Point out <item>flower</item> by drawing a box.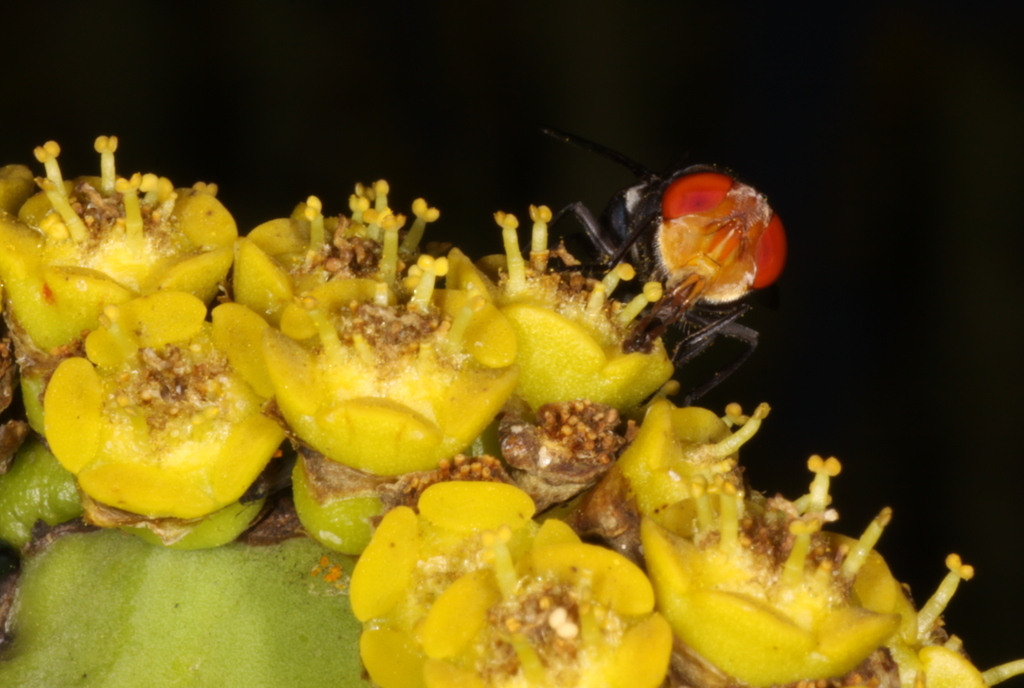
region(0, 132, 247, 359).
